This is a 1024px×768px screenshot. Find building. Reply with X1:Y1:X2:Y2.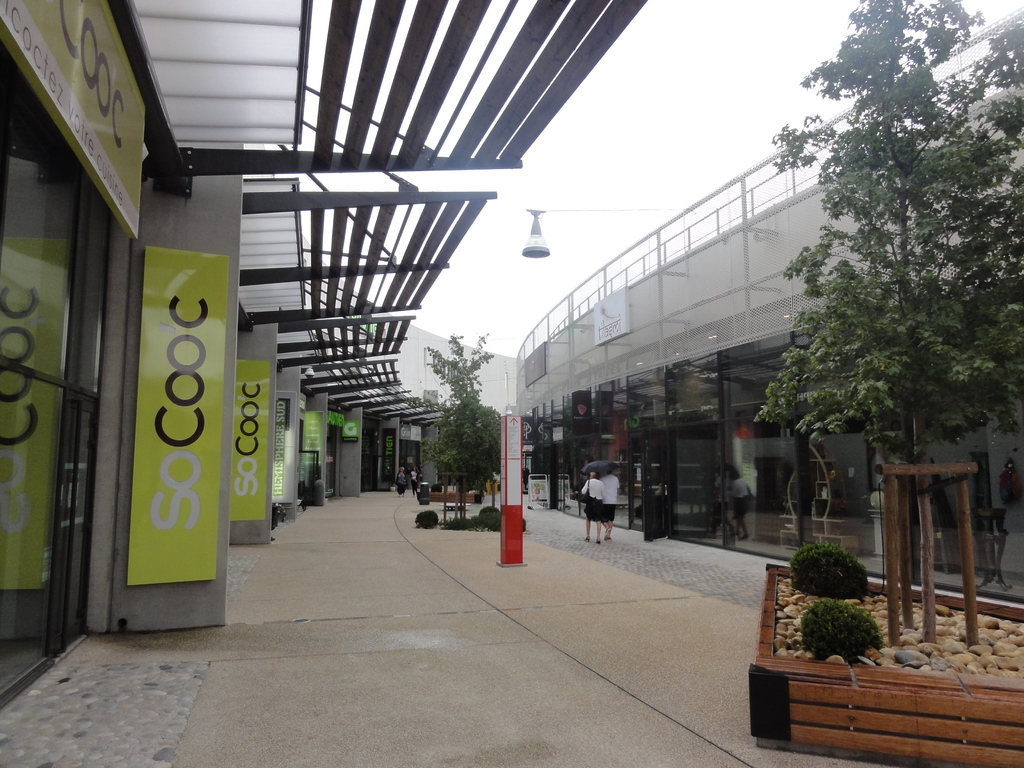
0:0:643:712.
